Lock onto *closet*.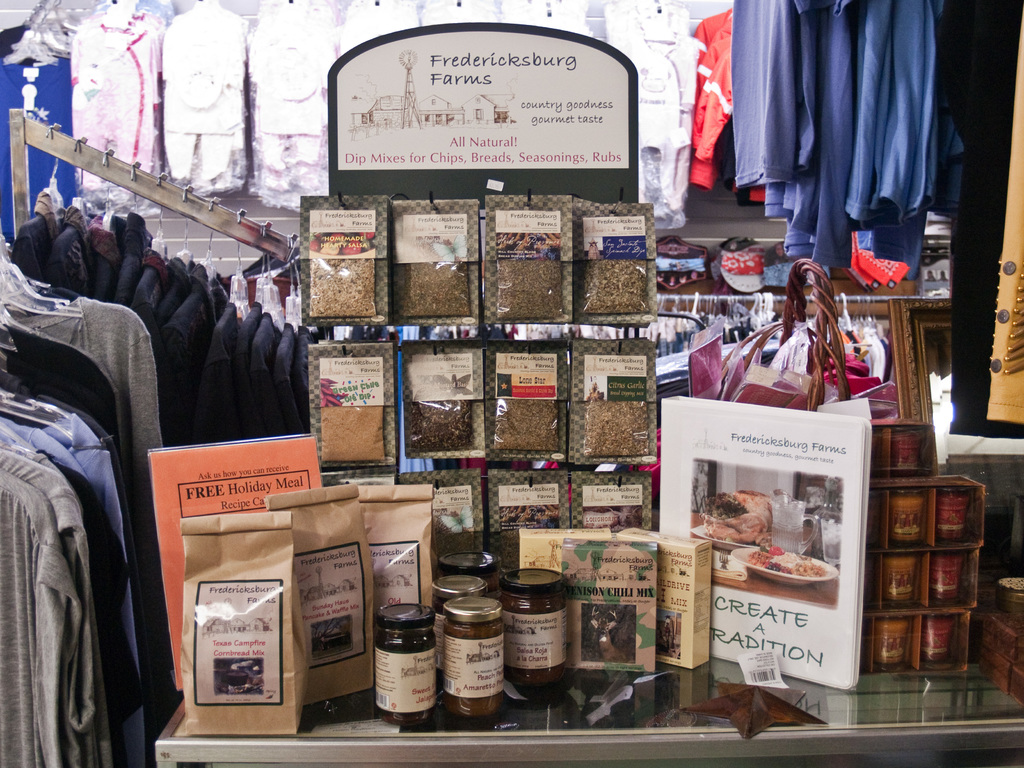
Locked: {"x1": 0, "y1": 102, "x2": 296, "y2": 767}.
